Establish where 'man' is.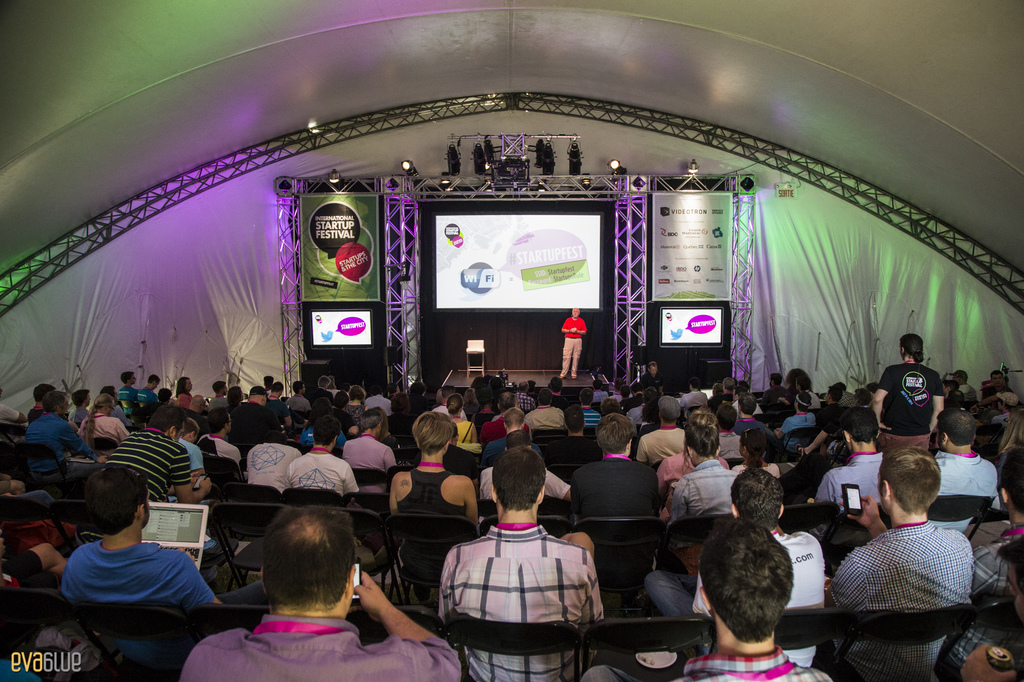
Established at 49, 369, 388, 498.
